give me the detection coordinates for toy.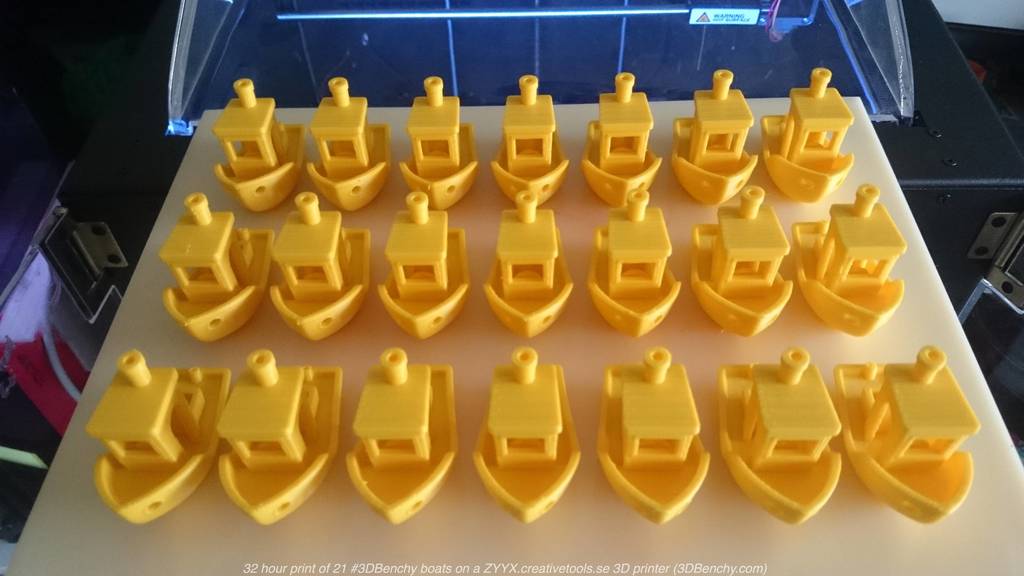
(271, 193, 369, 343).
